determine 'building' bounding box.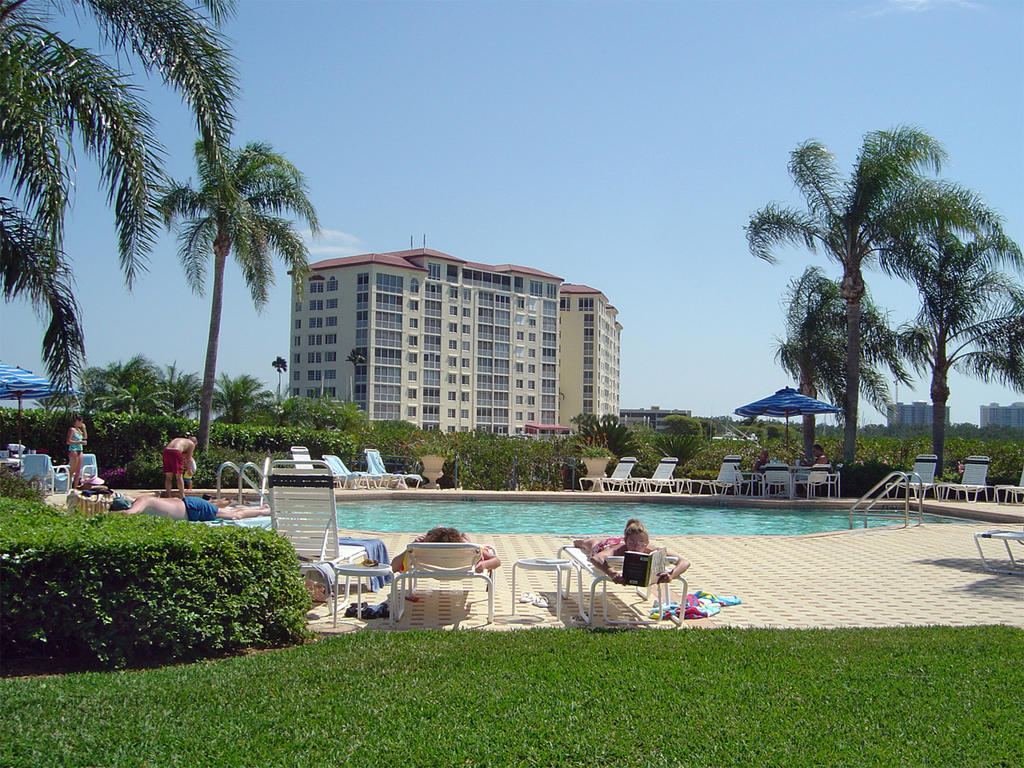
Determined: [left=979, top=398, right=1023, bottom=430].
